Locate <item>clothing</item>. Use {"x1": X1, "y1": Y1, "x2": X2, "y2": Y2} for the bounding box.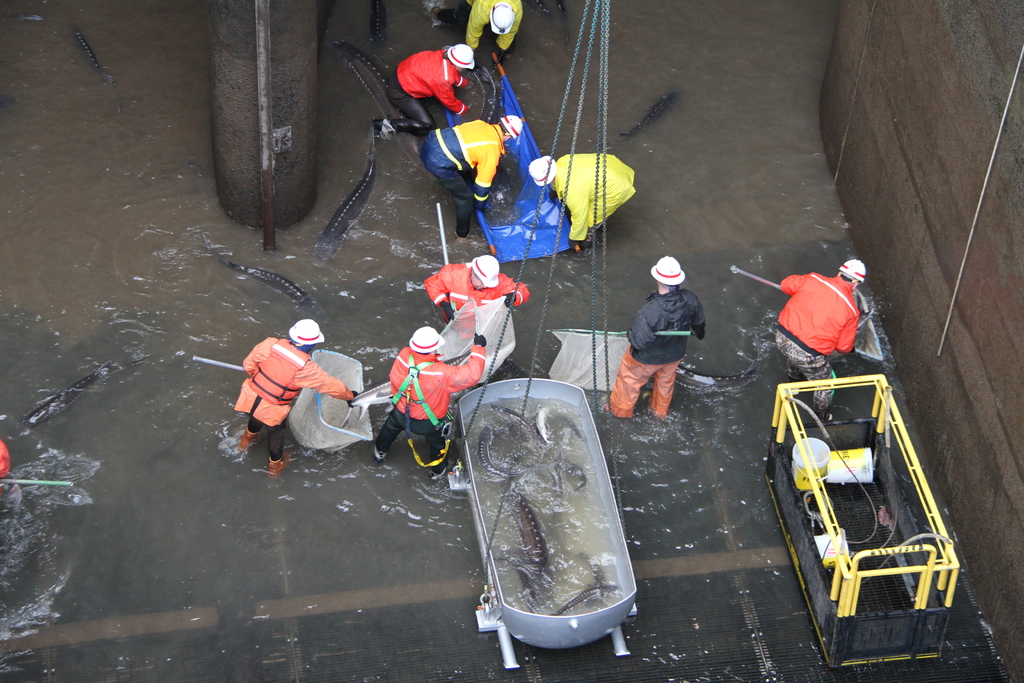
{"x1": 416, "y1": 120, "x2": 506, "y2": 233}.
